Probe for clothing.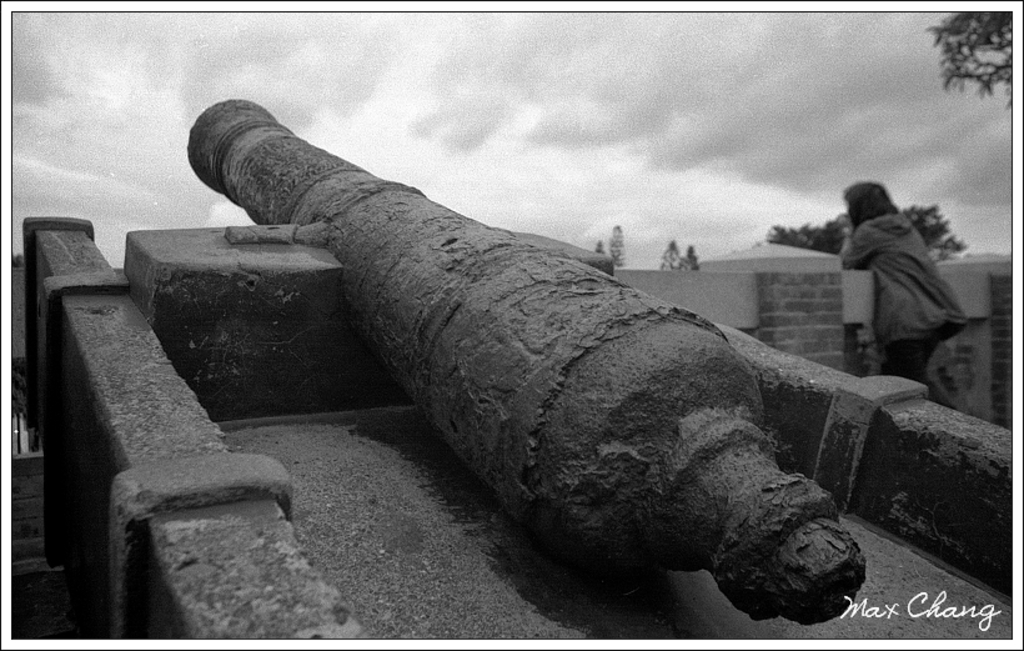
Probe result: pyautogui.locateOnScreen(844, 197, 967, 376).
